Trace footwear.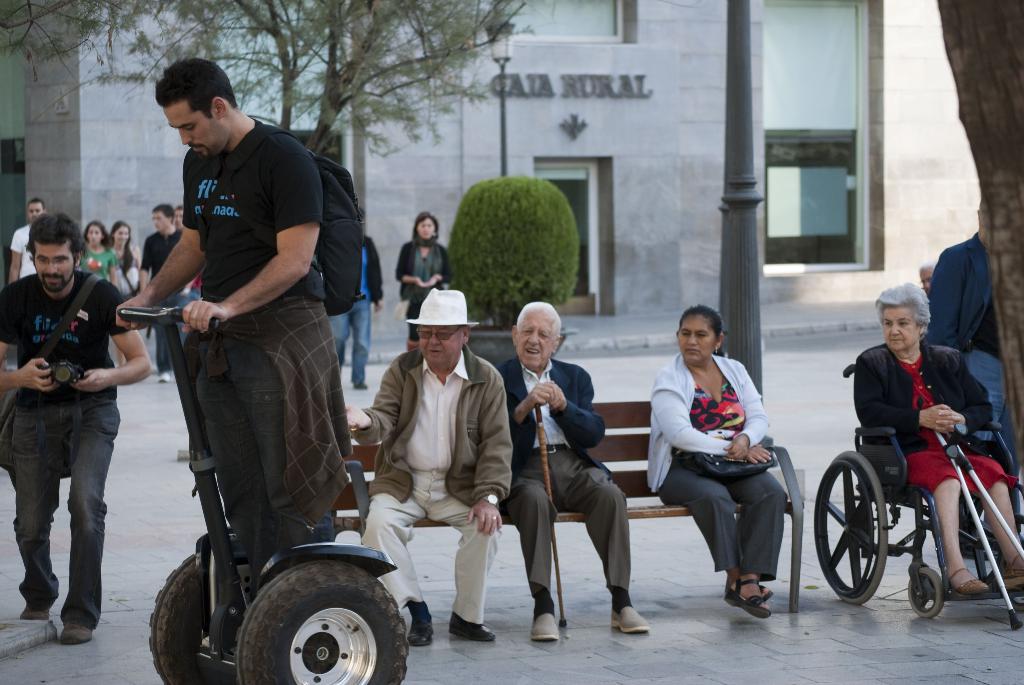
Traced to x1=611, y1=603, x2=651, y2=635.
